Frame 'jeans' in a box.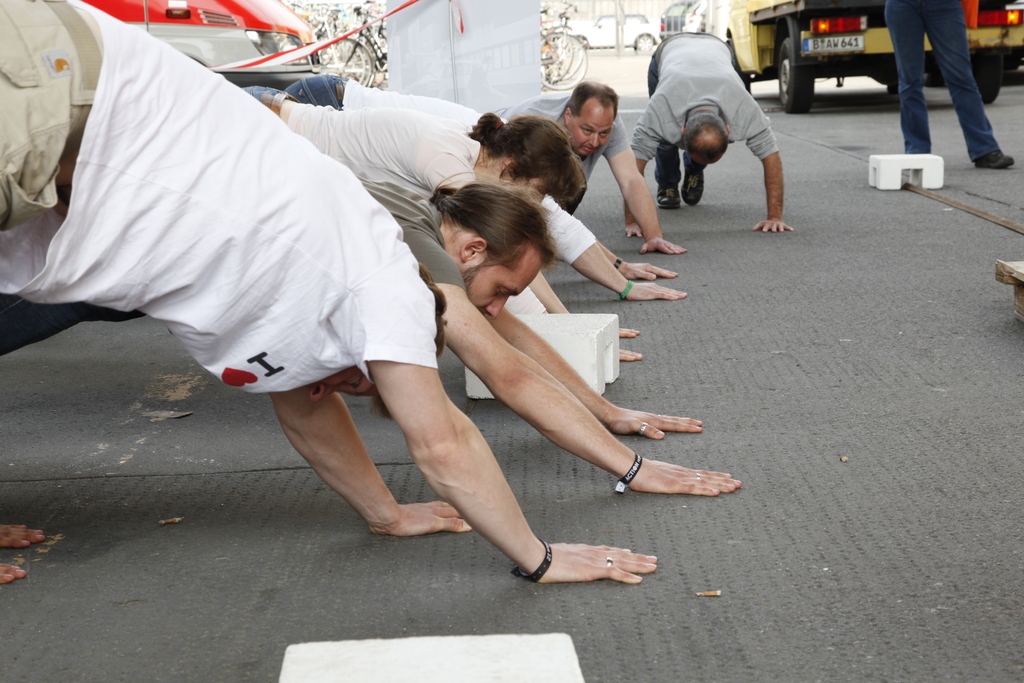
region(236, 82, 283, 106).
